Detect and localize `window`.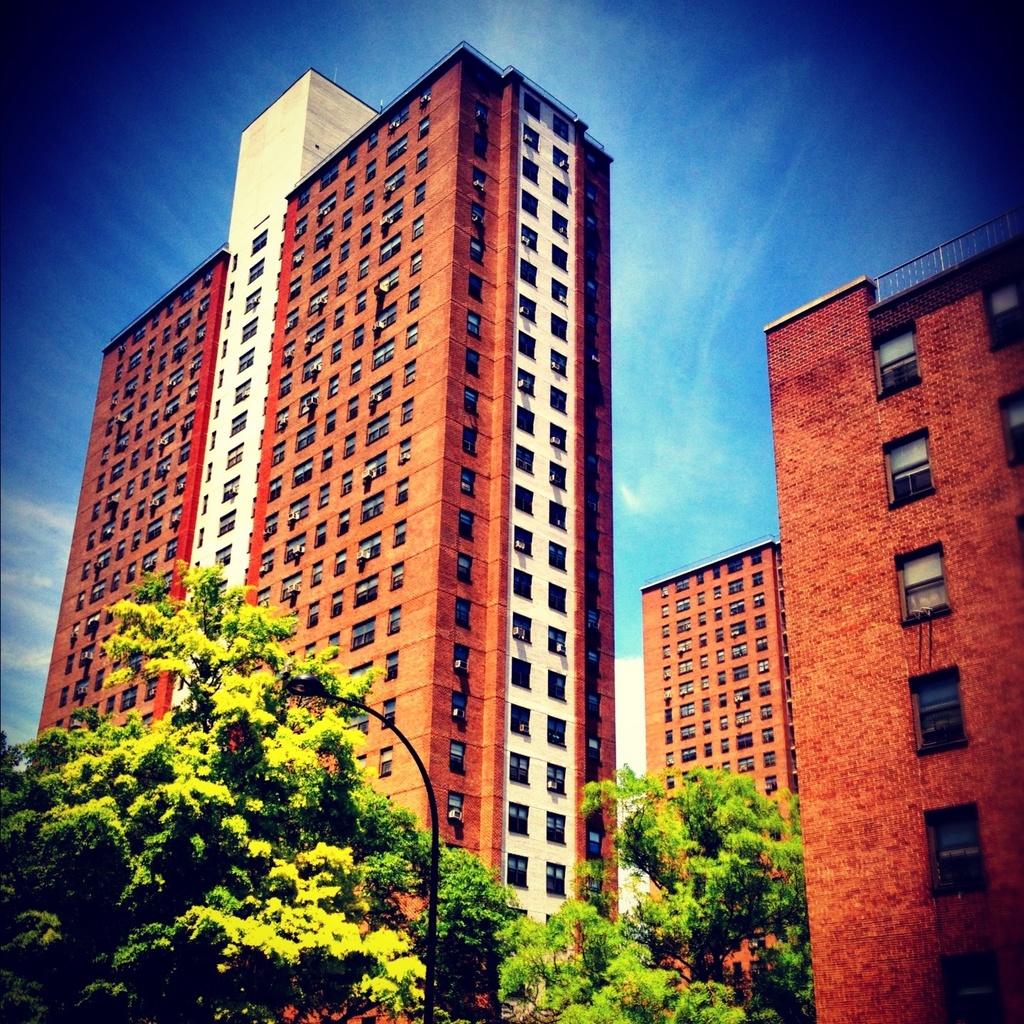
Localized at [left=703, top=719, right=709, bottom=733].
